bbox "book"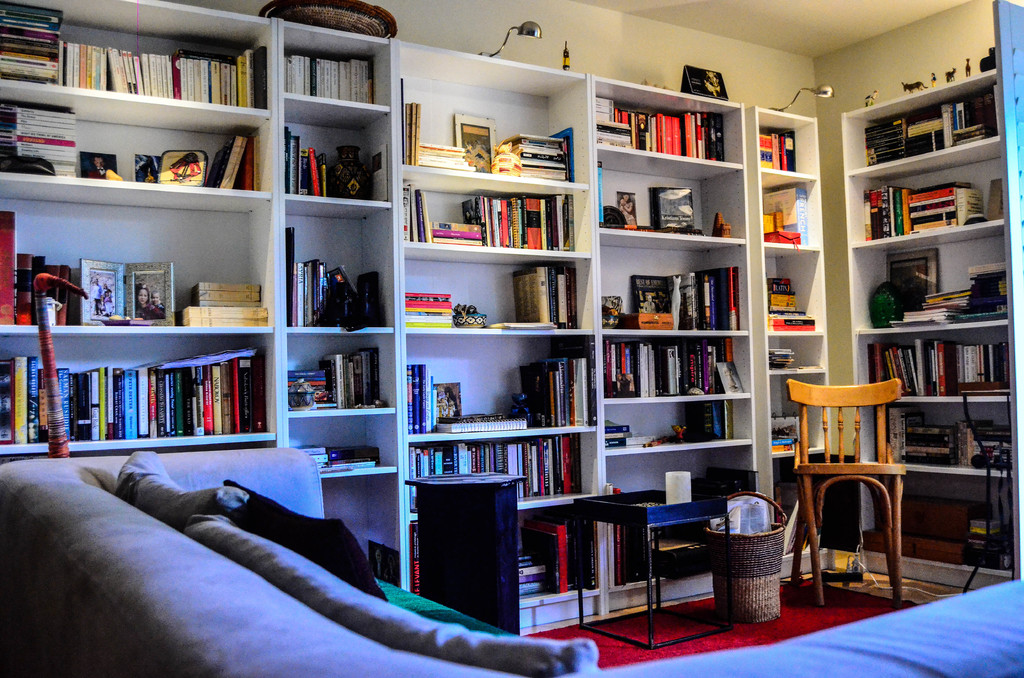
x1=235 y1=135 x2=253 y2=188
